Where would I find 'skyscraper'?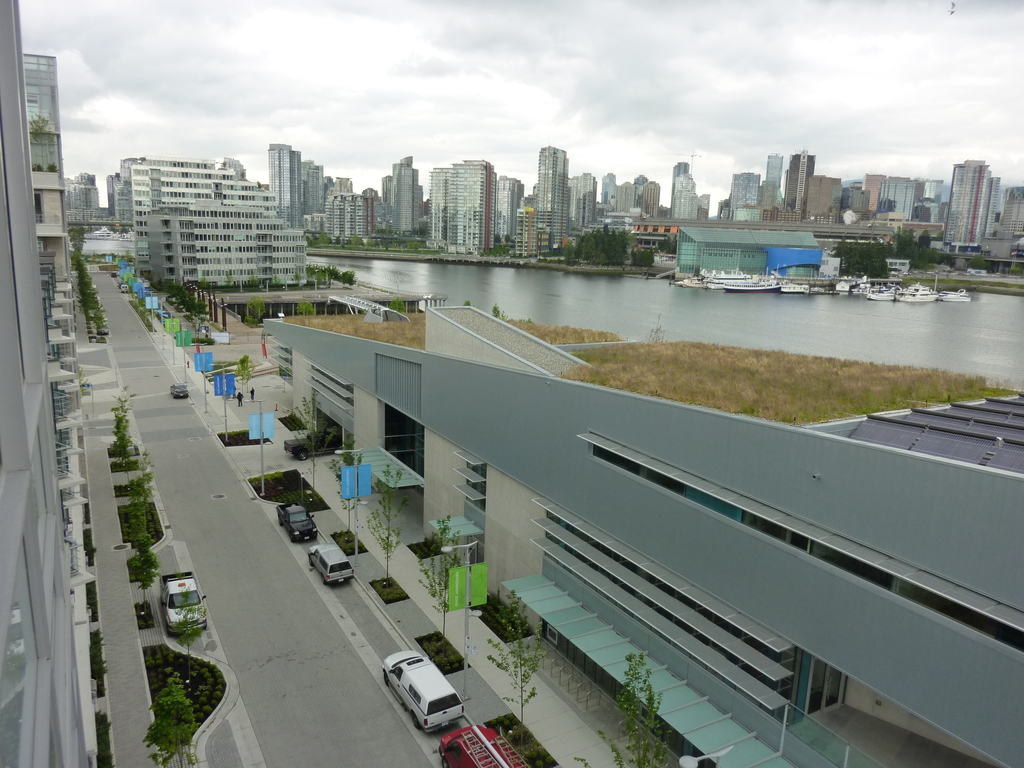
At (376,154,432,241).
